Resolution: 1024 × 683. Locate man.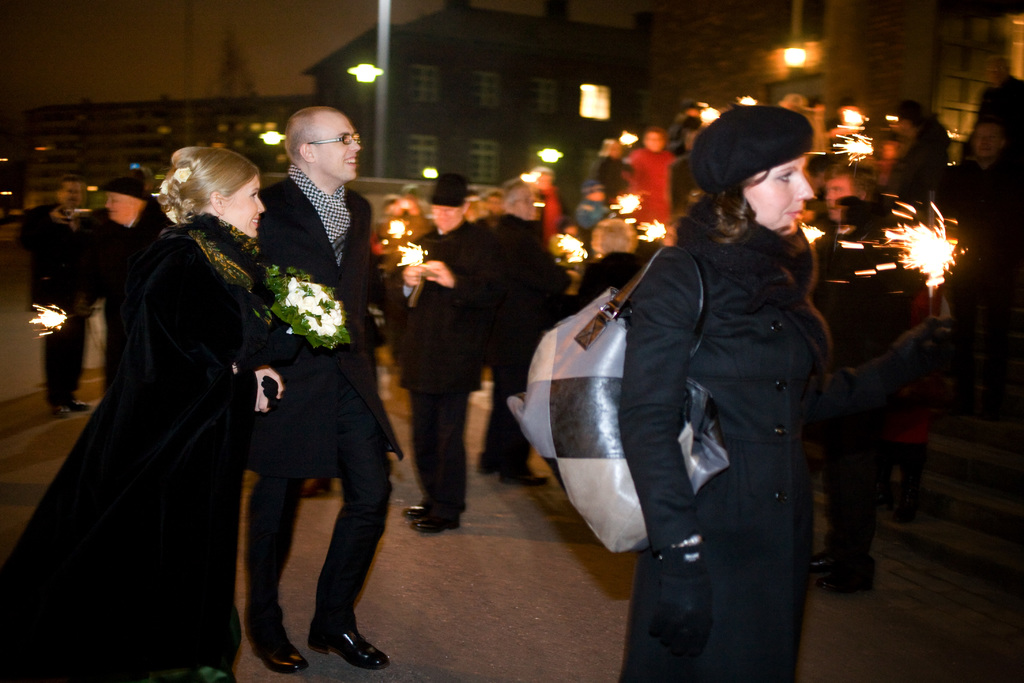
l=17, t=177, r=111, b=433.
